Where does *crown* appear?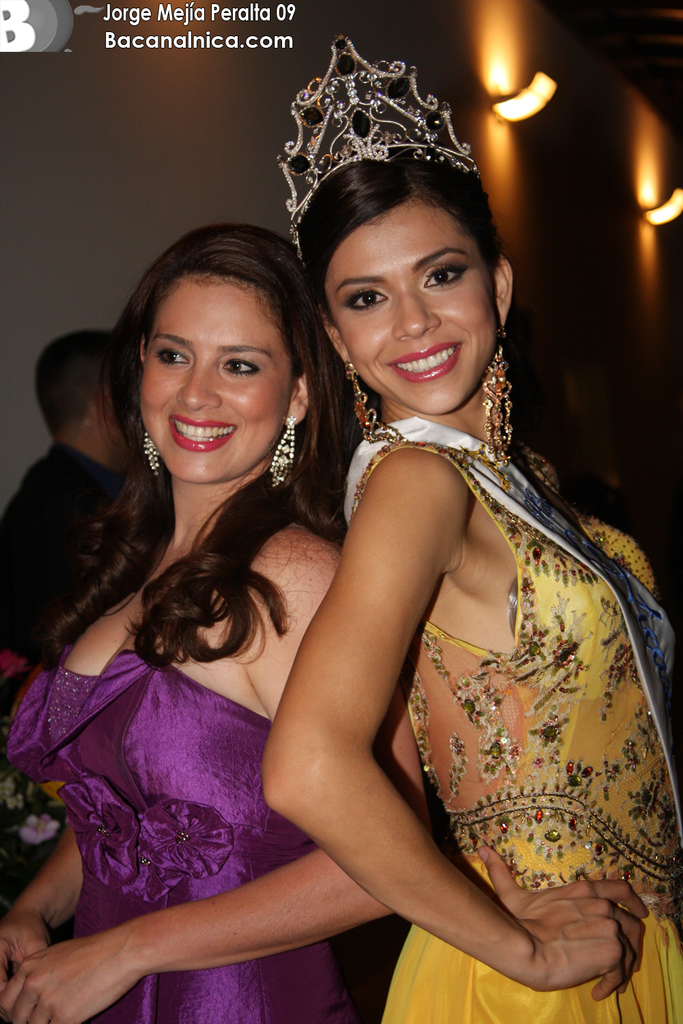
Appears at [273, 25, 478, 277].
